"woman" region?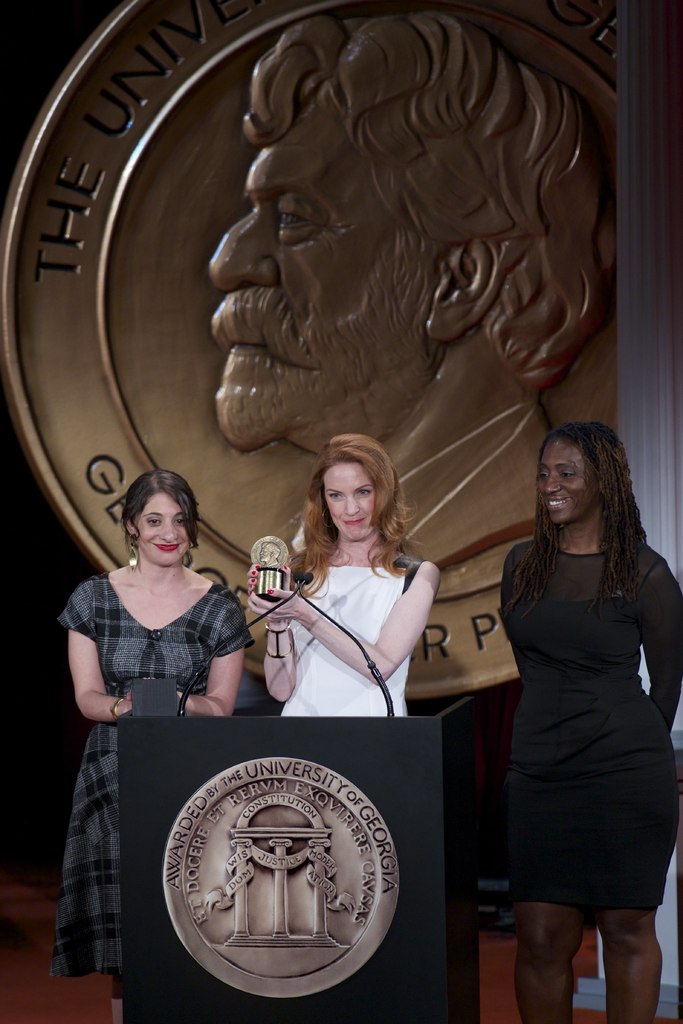
[66,469,252,1023]
